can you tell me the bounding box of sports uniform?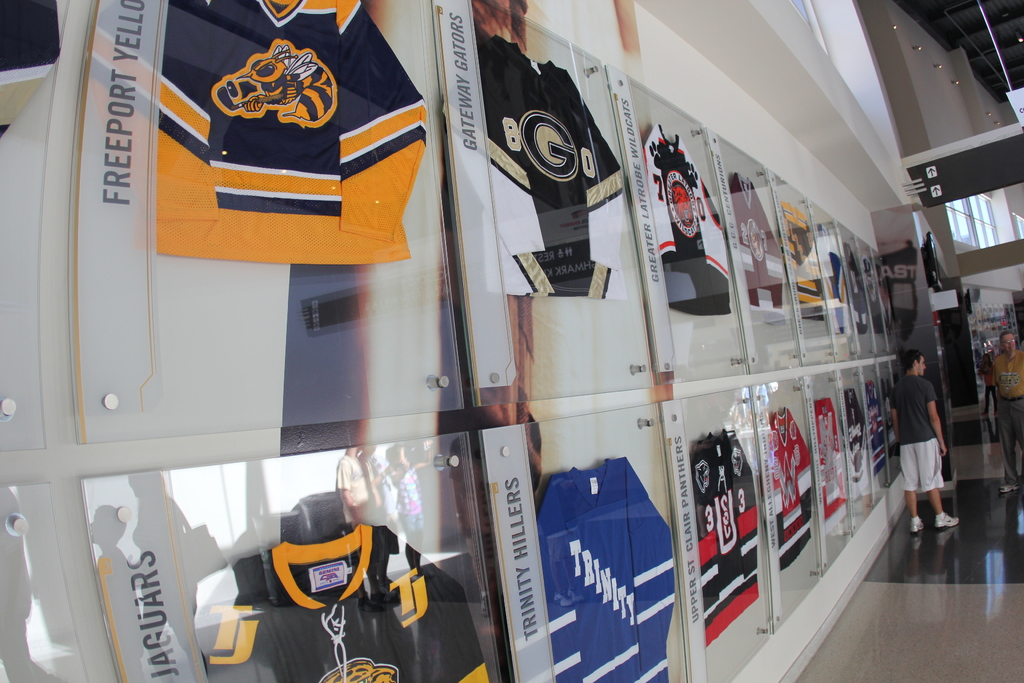
<bbox>539, 459, 680, 682</bbox>.
